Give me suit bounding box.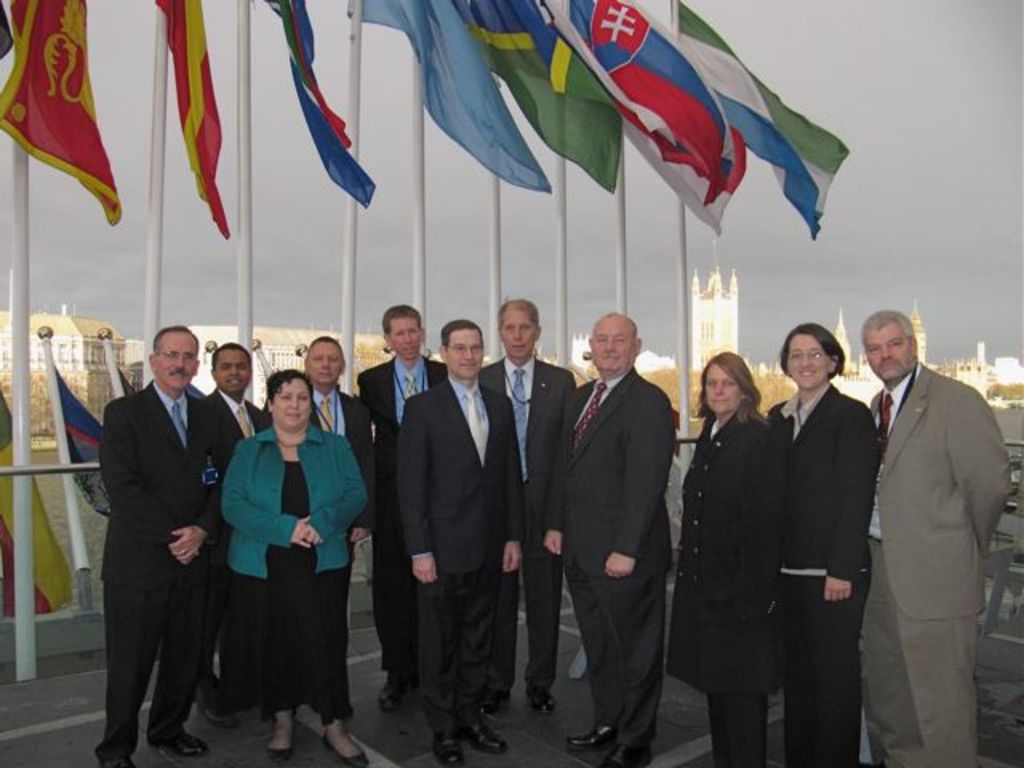
(354,352,450,677).
